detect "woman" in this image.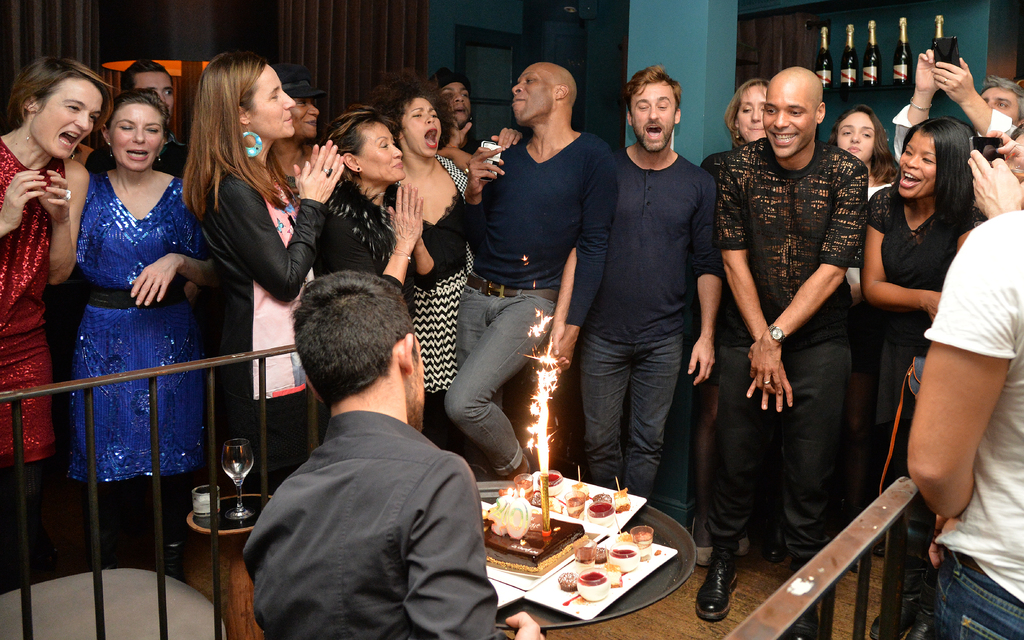
Detection: select_region(309, 100, 430, 321).
